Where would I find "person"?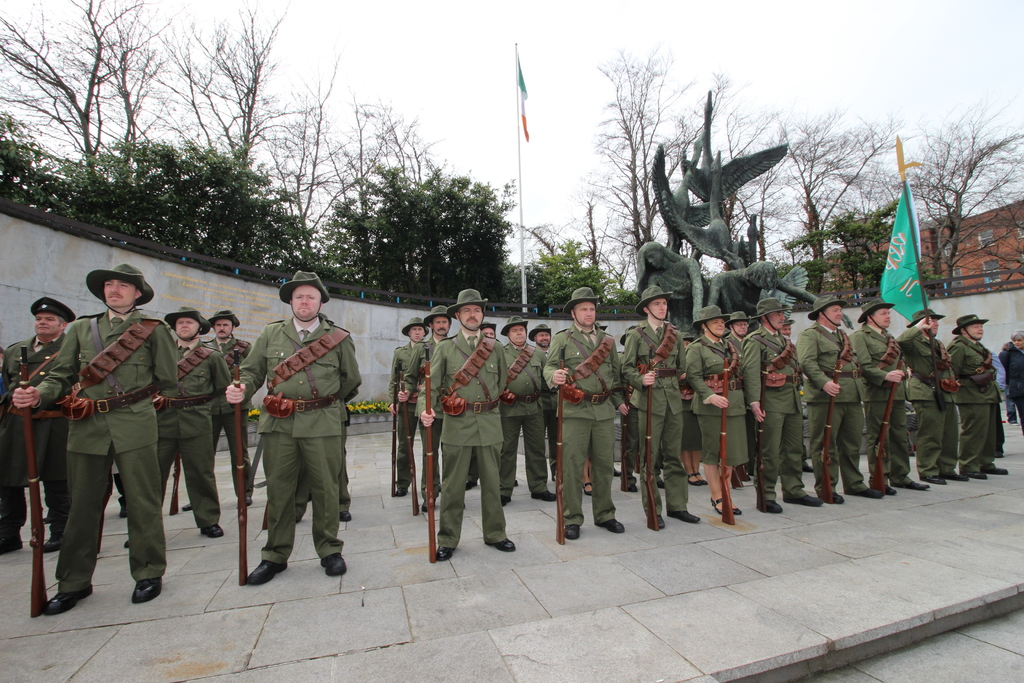
At crop(15, 265, 182, 614).
